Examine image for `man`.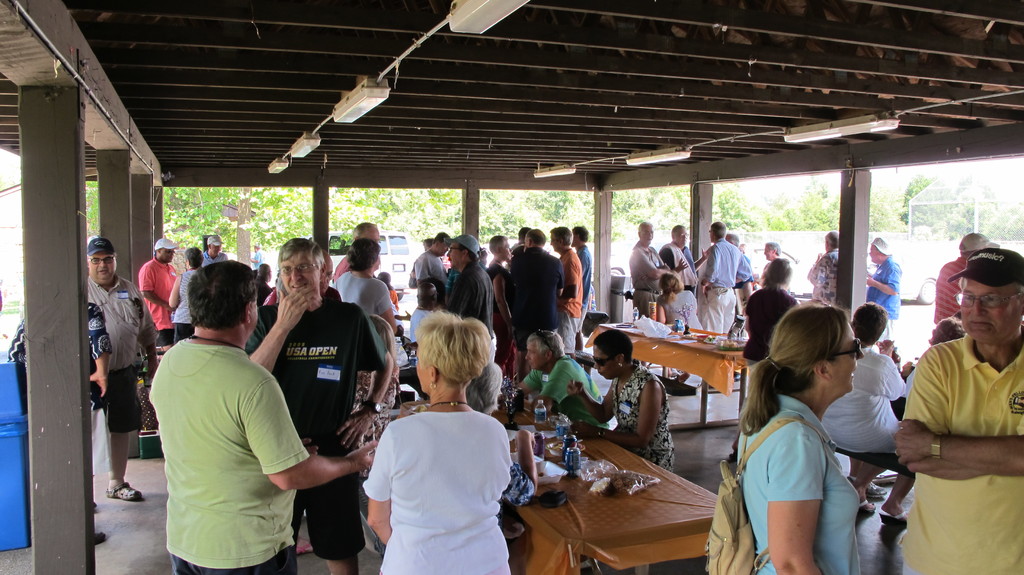
Examination result: l=265, t=248, r=342, b=304.
